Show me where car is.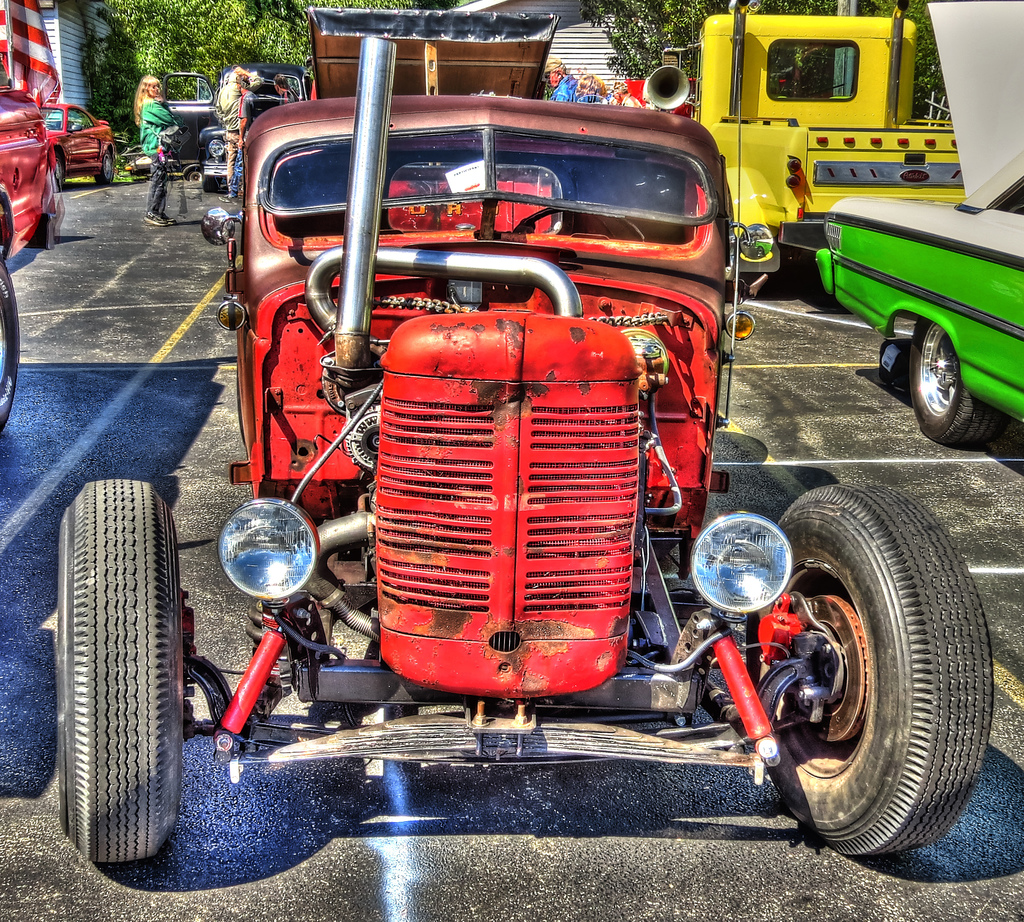
car is at <box>161,64,310,191</box>.
